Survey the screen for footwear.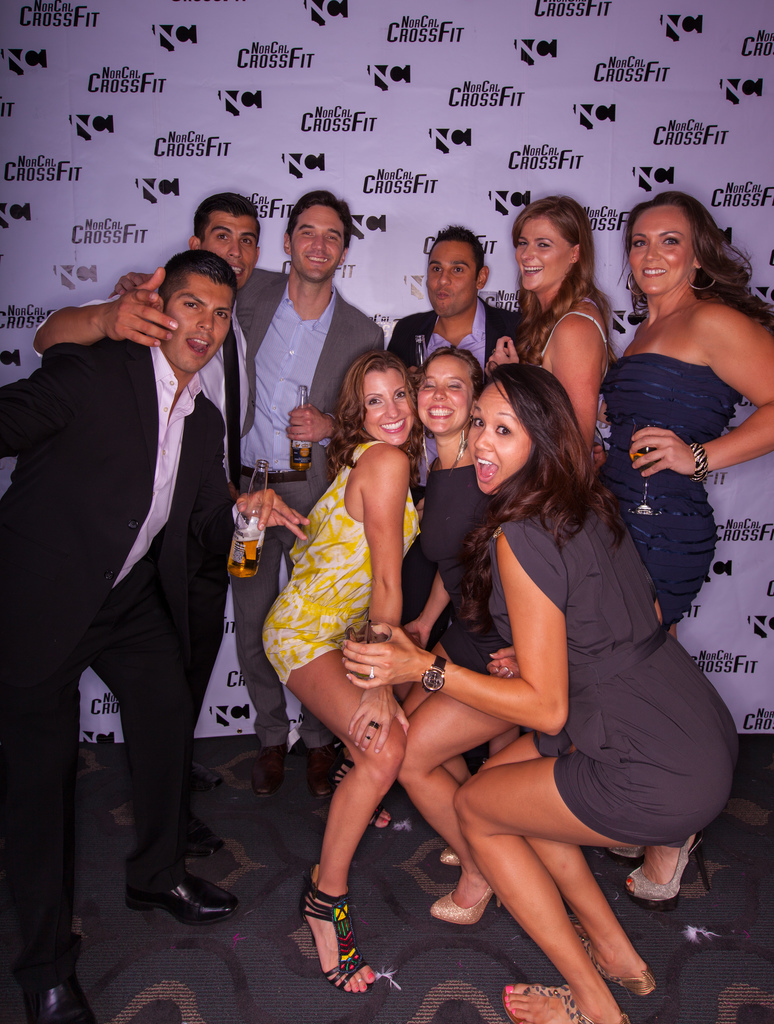
Survey found: <region>295, 876, 370, 991</region>.
